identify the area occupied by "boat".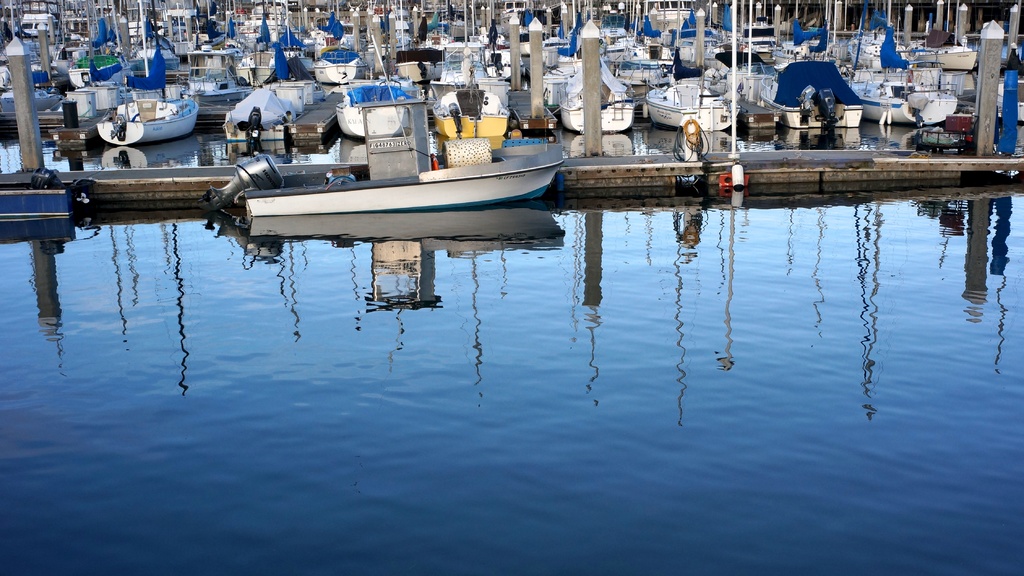
Area: detection(338, 69, 419, 161).
